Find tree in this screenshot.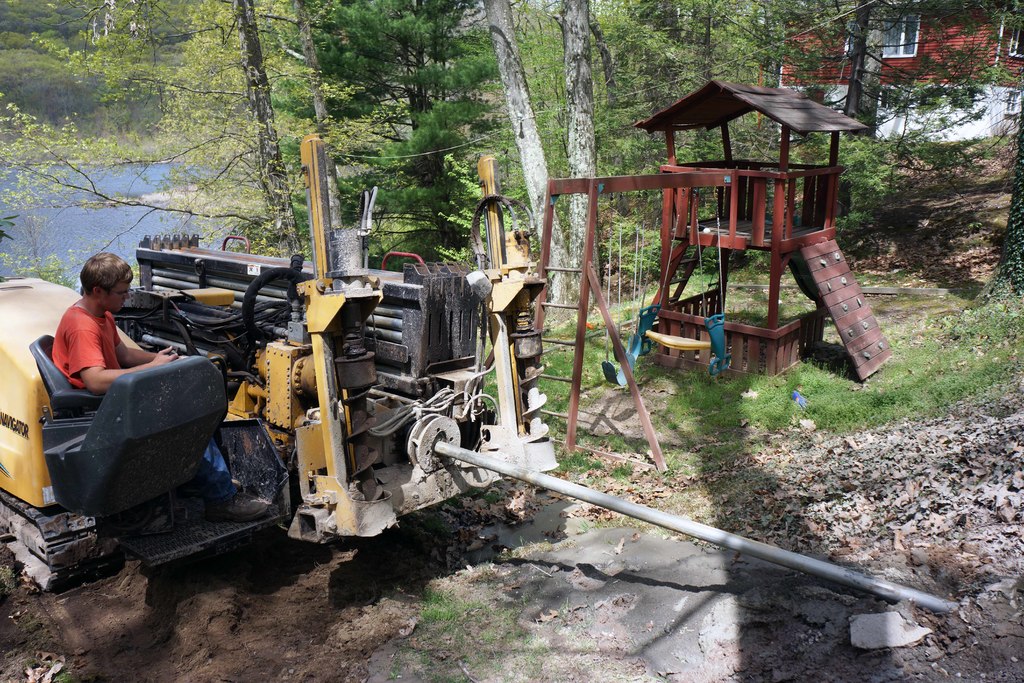
The bounding box for tree is bbox=[1, 0, 1022, 329].
